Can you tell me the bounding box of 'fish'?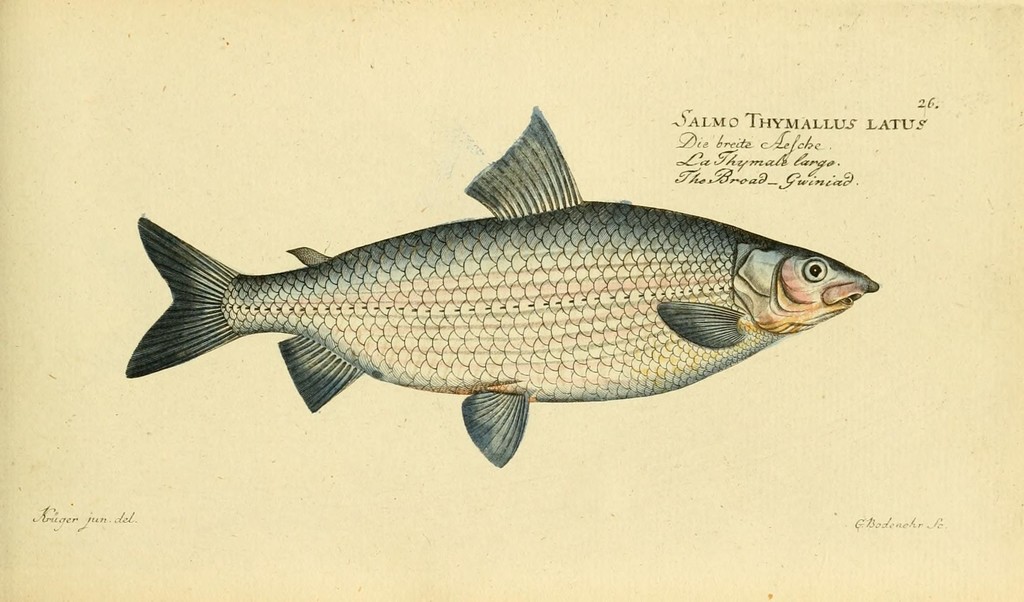
pyautogui.locateOnScreen(124, 101, 886, 471).
